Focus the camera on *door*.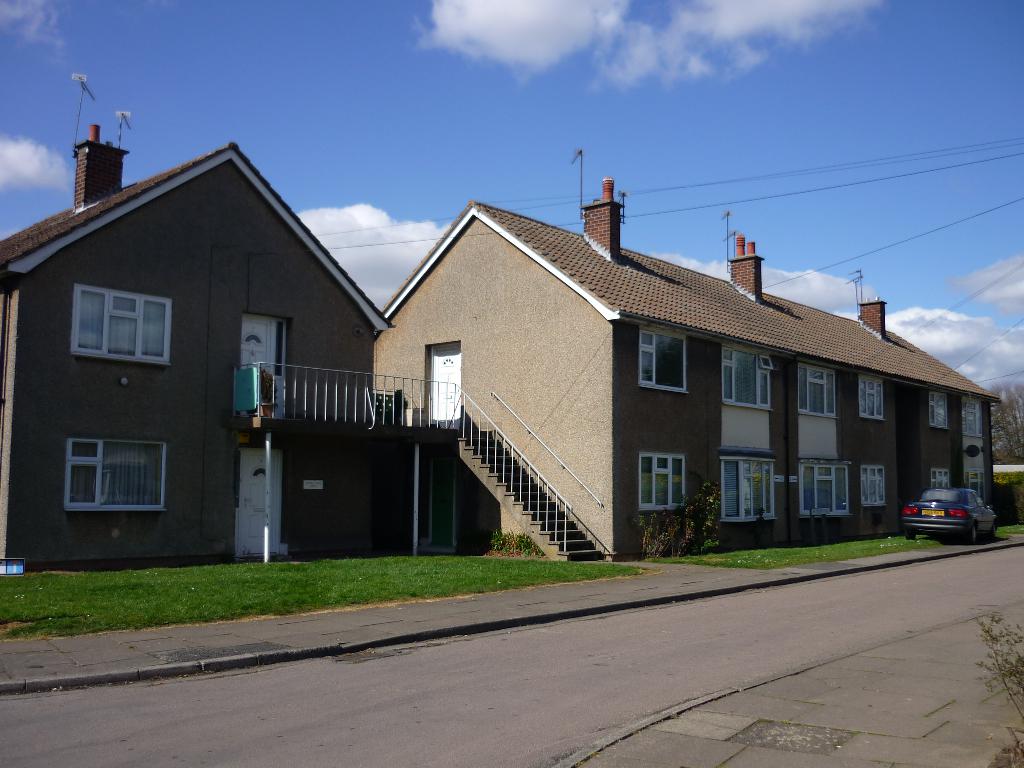
Focus region: x1=236 y1=318 x2=271 y2=372.
